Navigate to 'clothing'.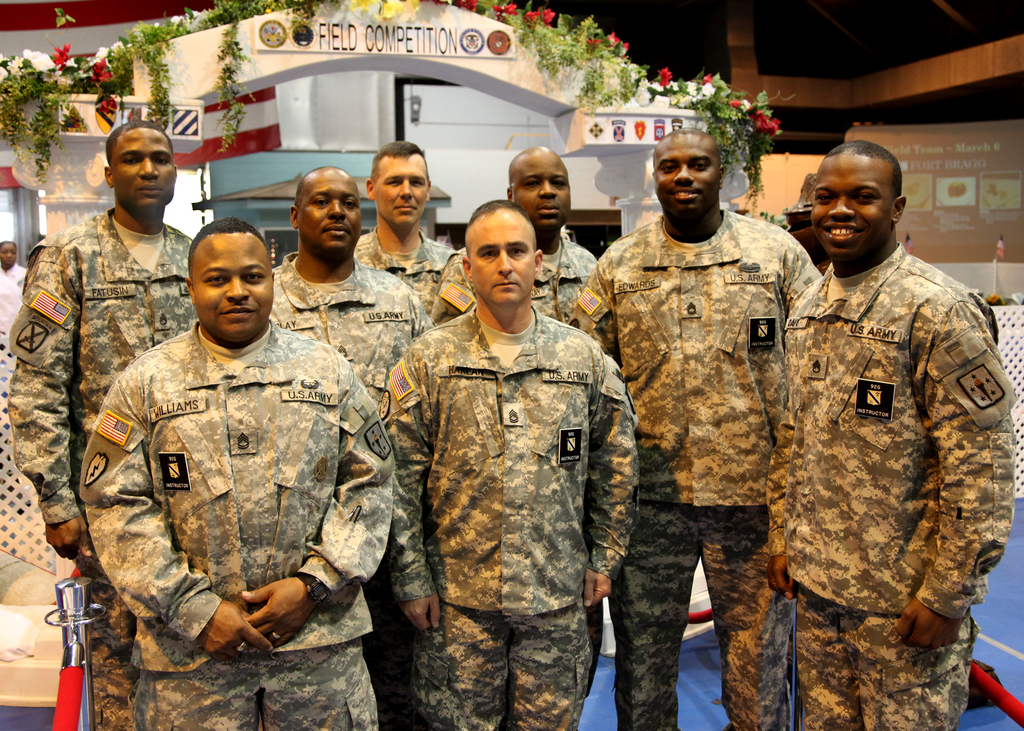
Navigation target: x1=350 y1=223 x2=454 y2=302.
